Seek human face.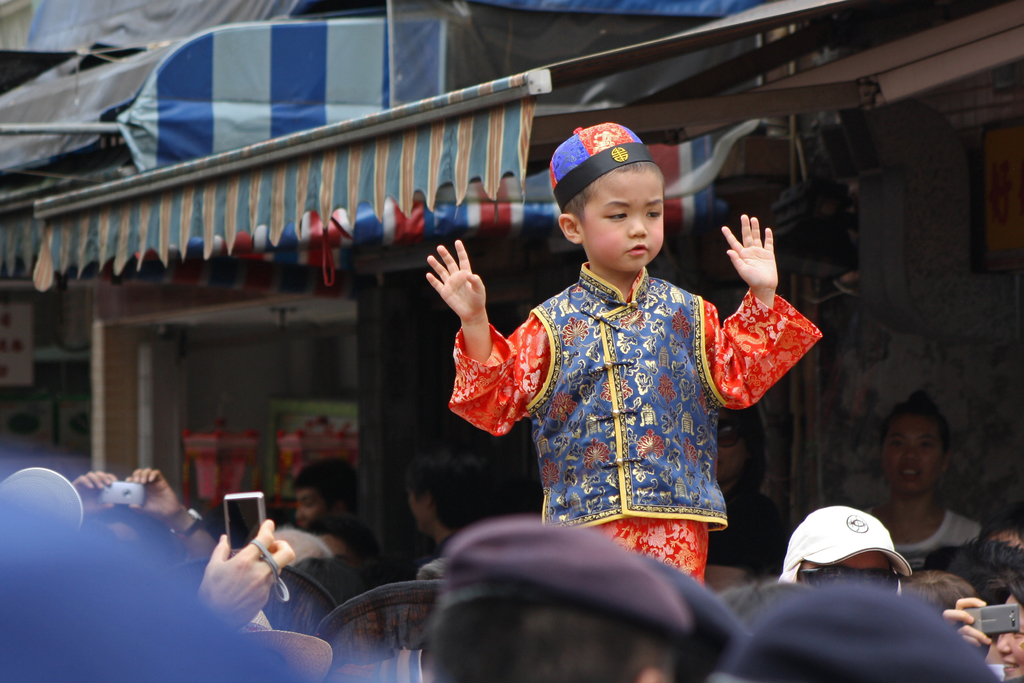
select_region(581, 169, 665, 269).
